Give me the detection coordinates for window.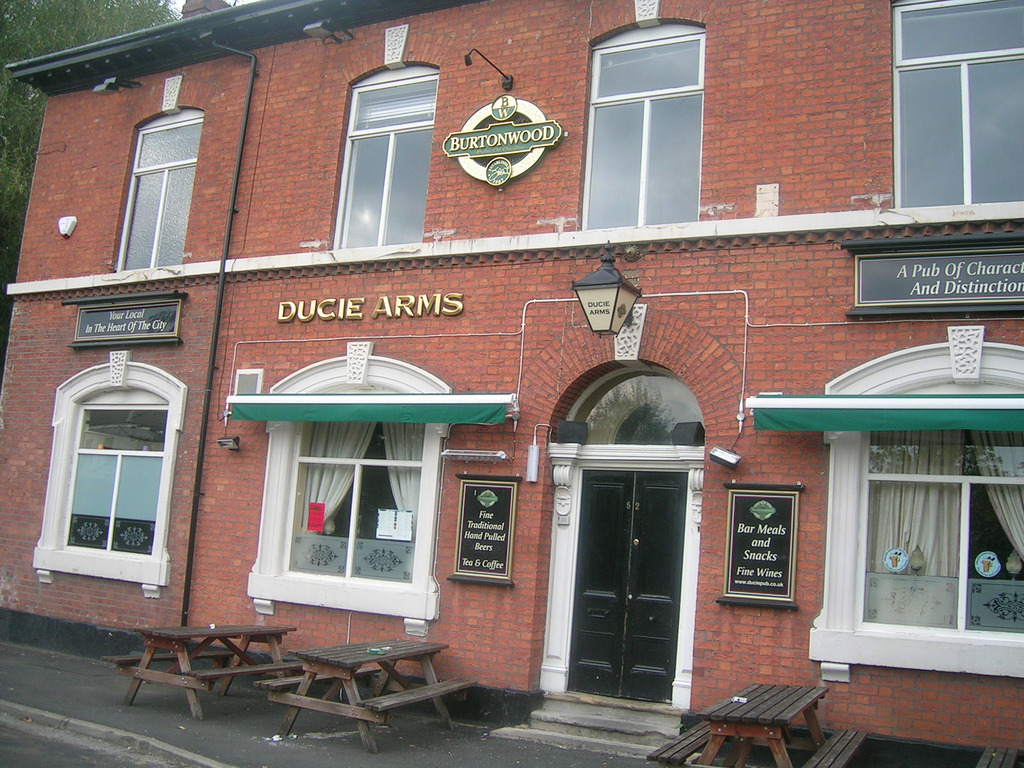
l=247, t=336, r=461, b=639.
